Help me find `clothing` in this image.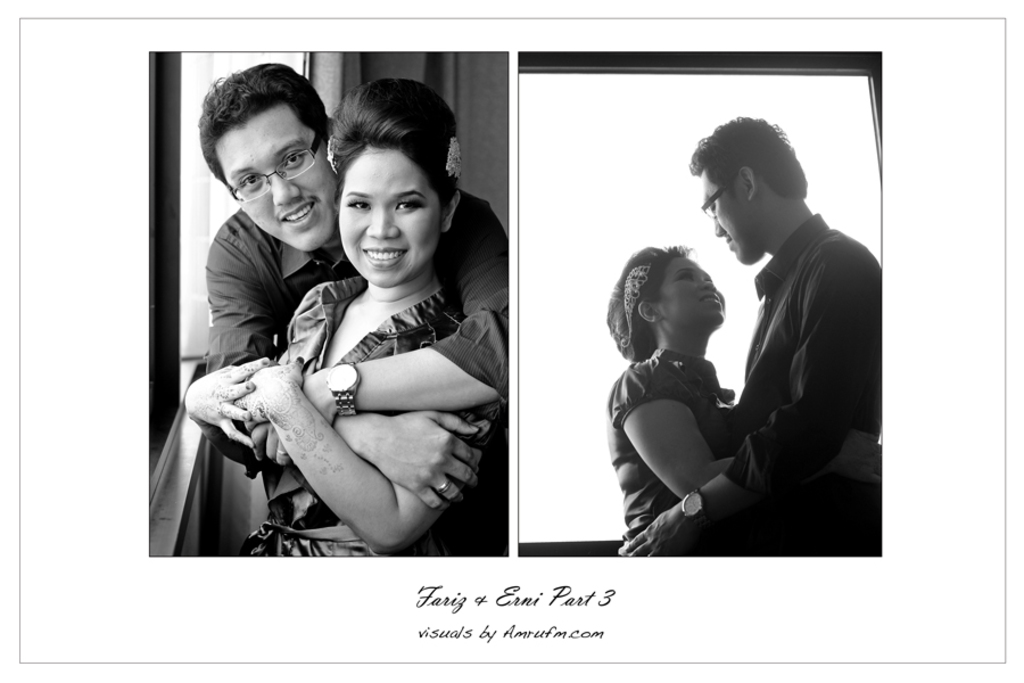
Found it: [233, 280, 503, 553].
